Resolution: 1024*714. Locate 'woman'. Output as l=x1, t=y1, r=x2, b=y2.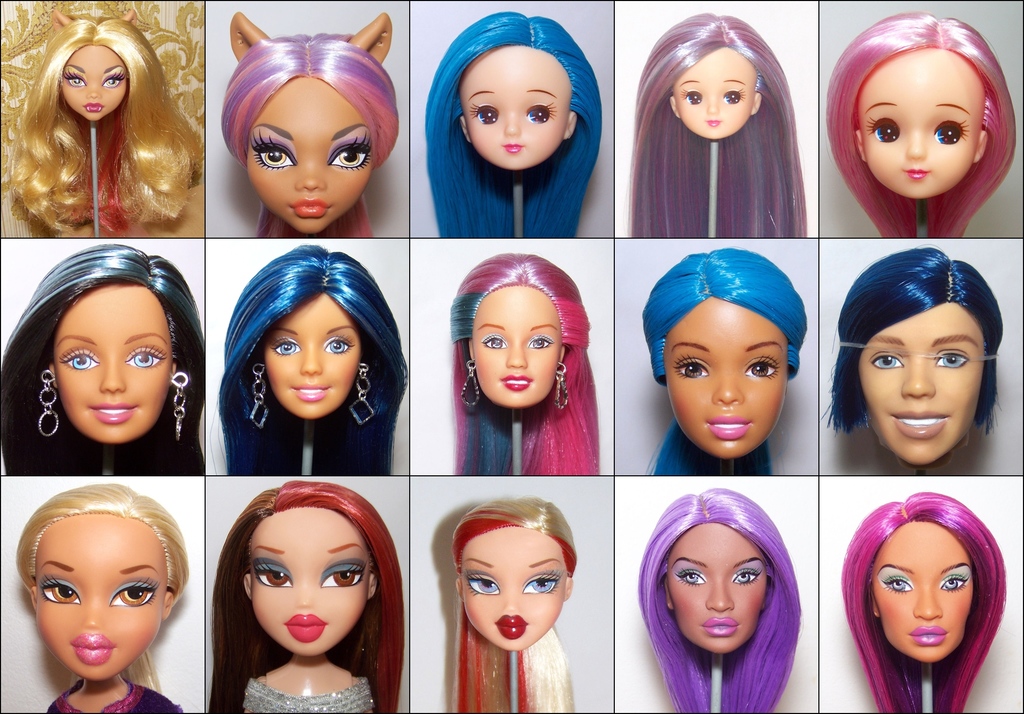
l=642, t=245, r=807, b=475.
